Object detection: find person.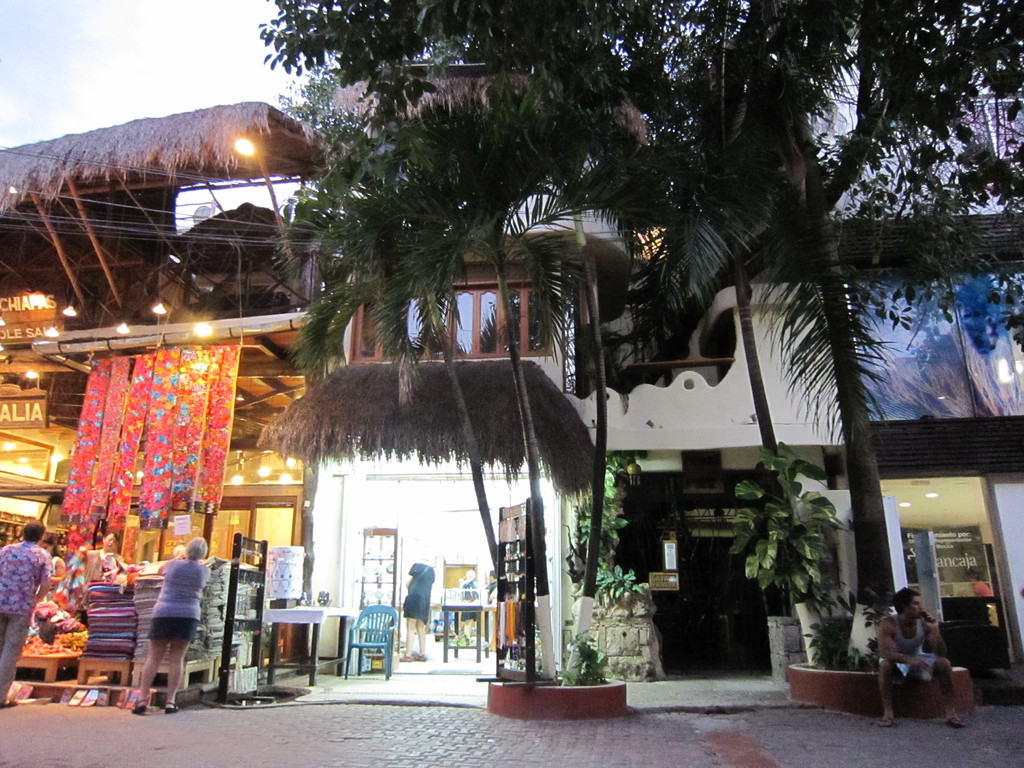
[399, 558, 439, 662].
